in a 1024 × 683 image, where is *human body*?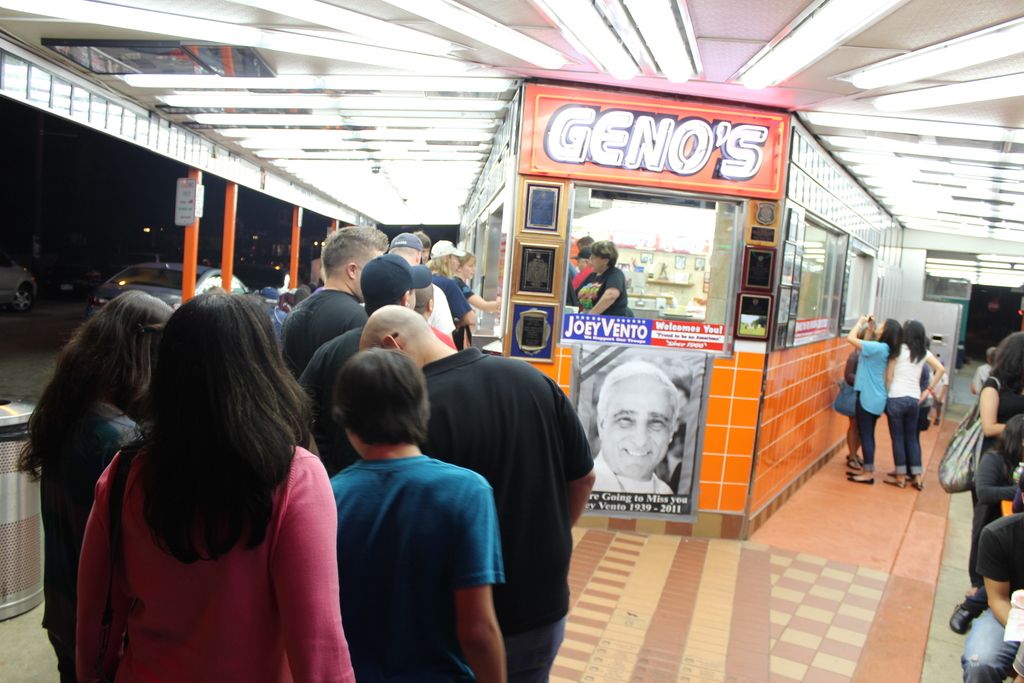
330,454,513,682.
